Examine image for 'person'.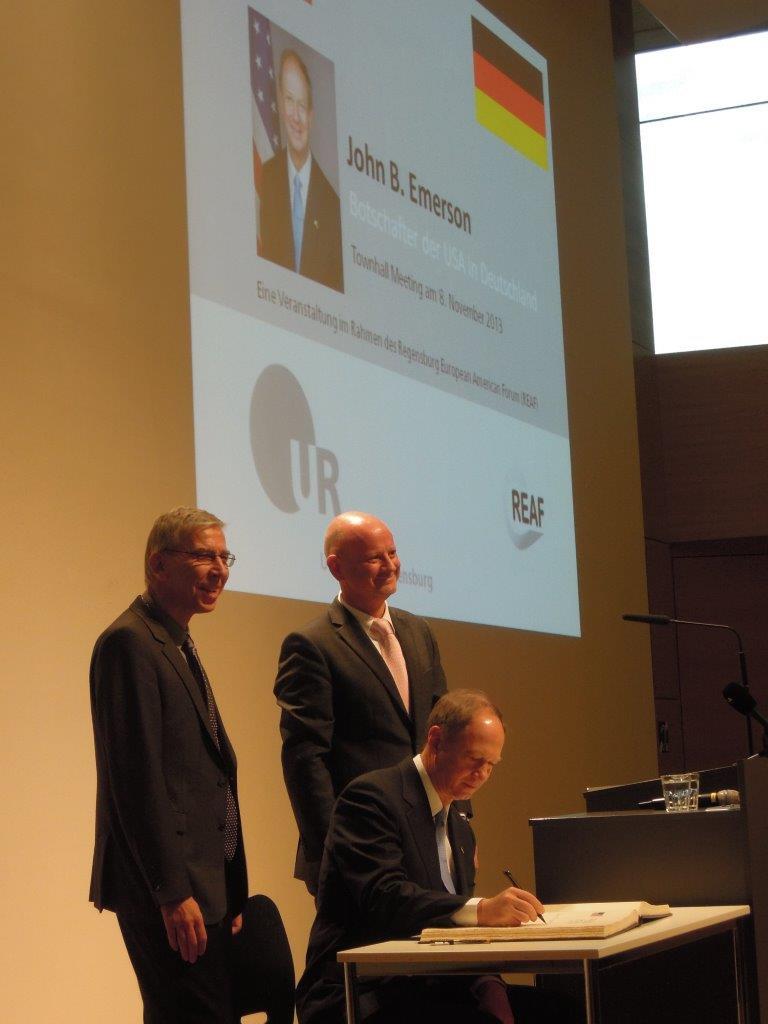
Examination result: x1=88, y1=506, x2=248, y2=1023.
